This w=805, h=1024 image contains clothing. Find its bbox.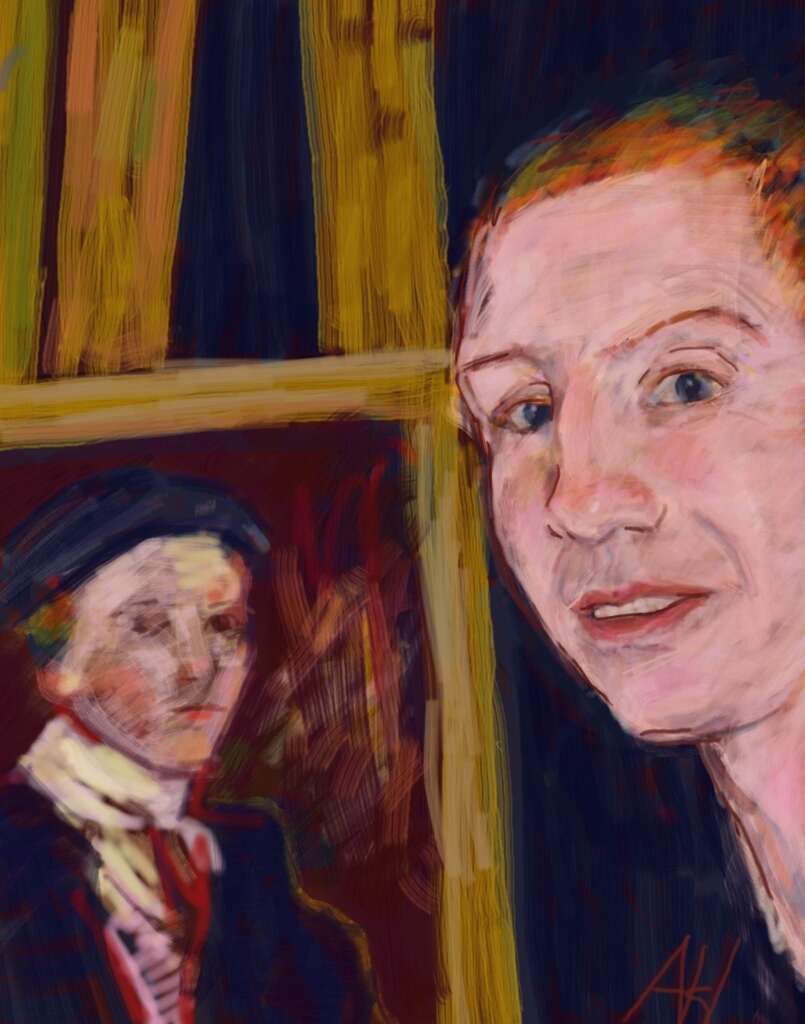
pyautogui.locateOnScreen(0, 717, 372, 1023).
